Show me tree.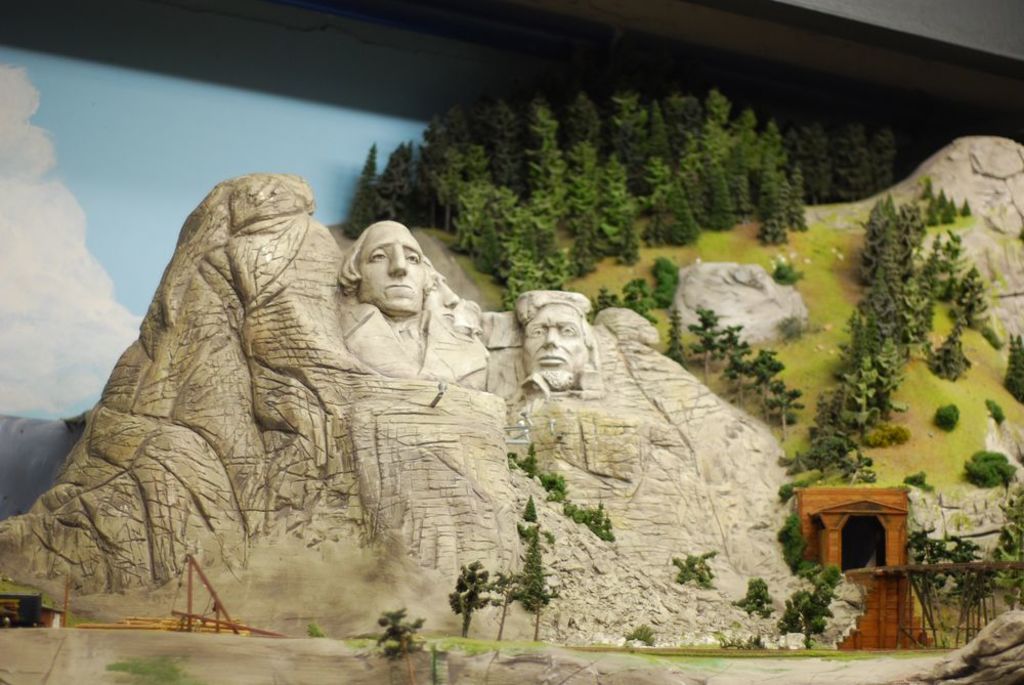
tree is here: x1=781 y1=590 x2=840 y2=647.
